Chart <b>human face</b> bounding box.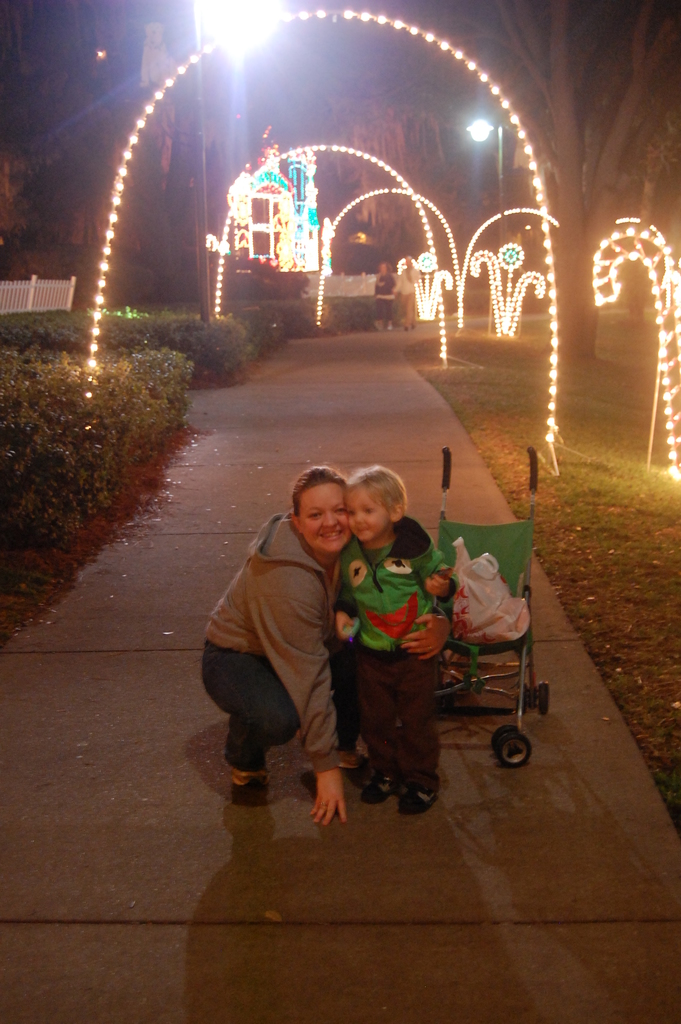
Charted: region(300, 490, 361, 552).
